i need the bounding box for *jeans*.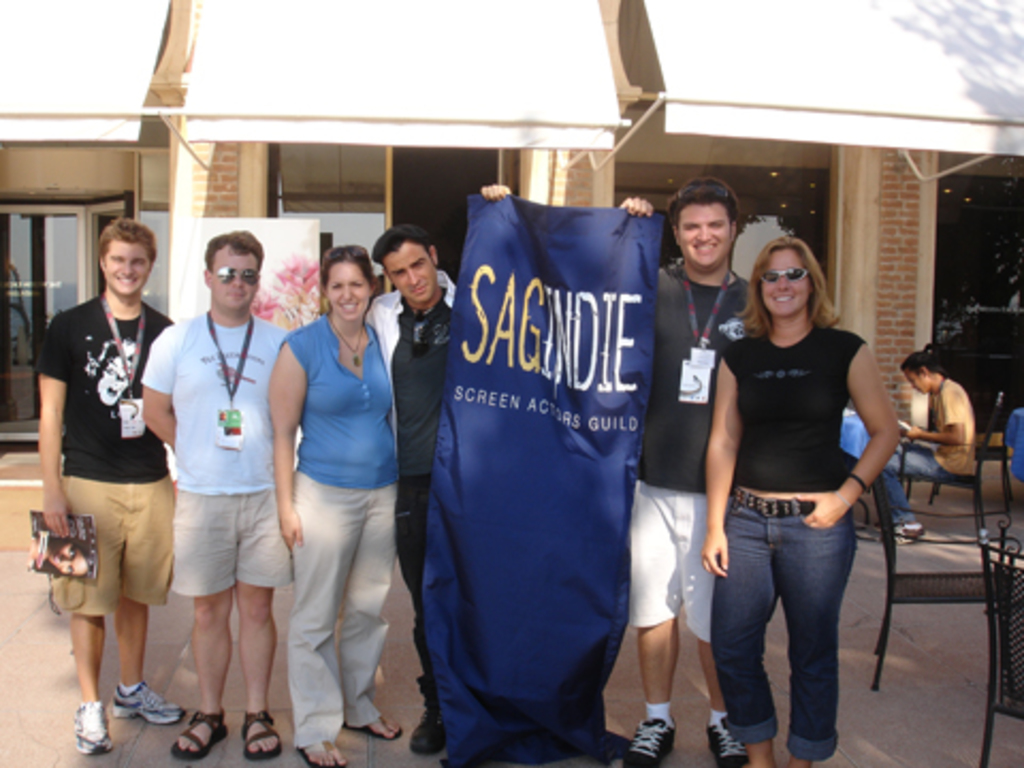
Here it is: 290,476,393,749.
